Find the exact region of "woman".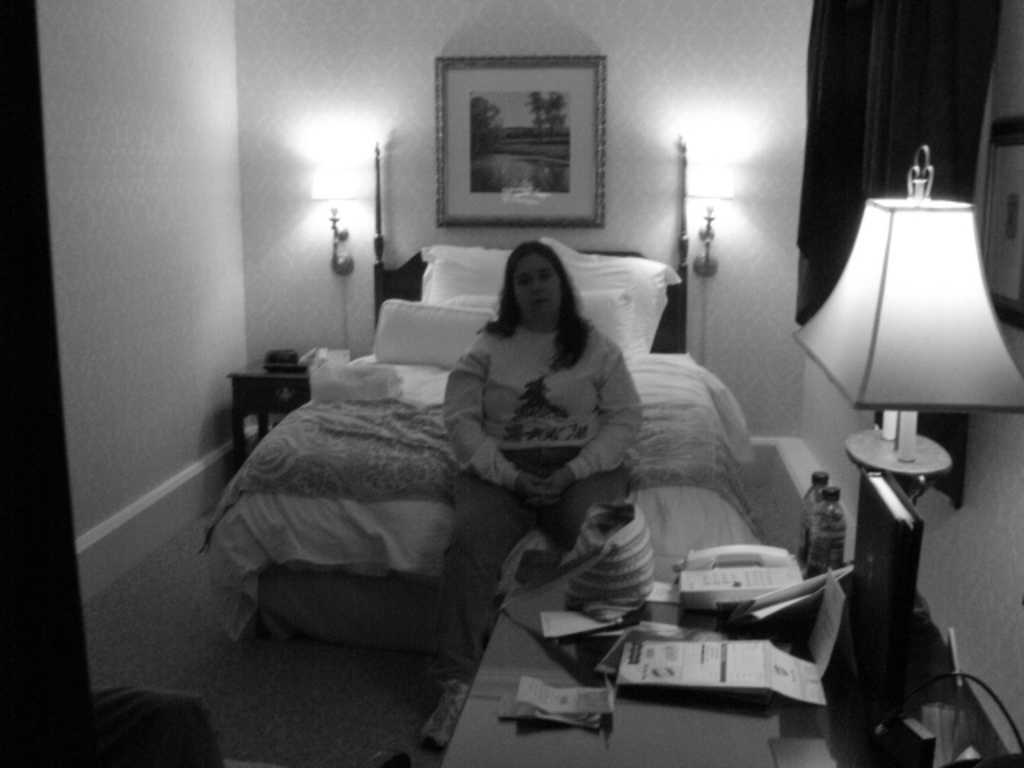
Exact region: bbox=(445, 243, 645, 691).
